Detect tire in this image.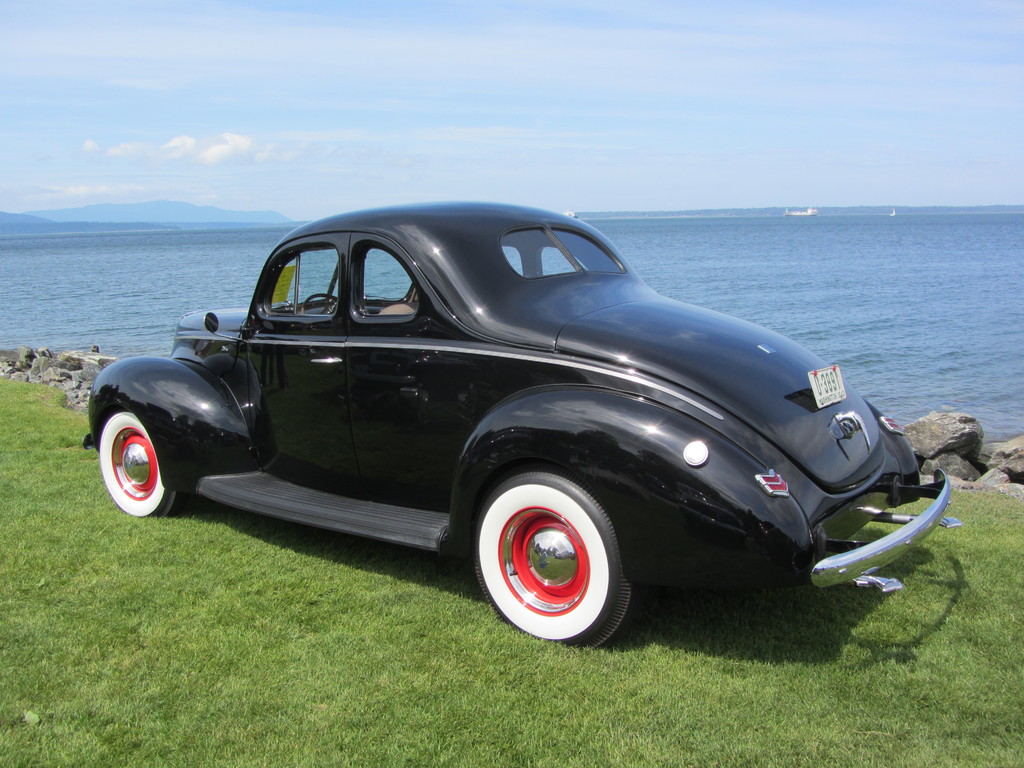
Detection: <region>93, 410, 182, 514</region>.
